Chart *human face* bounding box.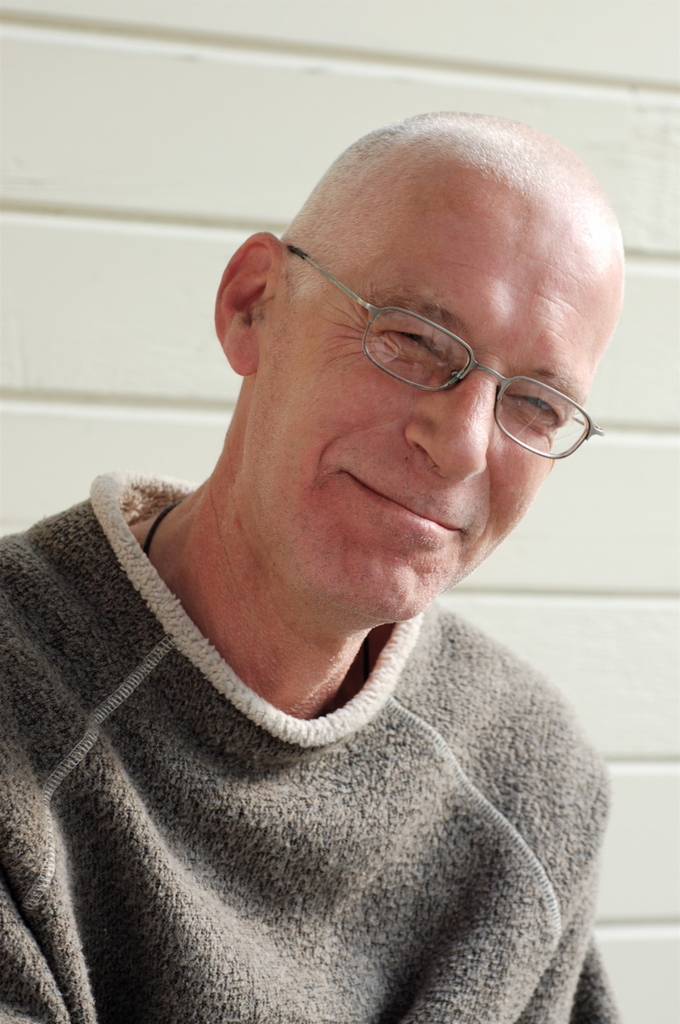
Charted: rect(259, 166, 627, 630).
